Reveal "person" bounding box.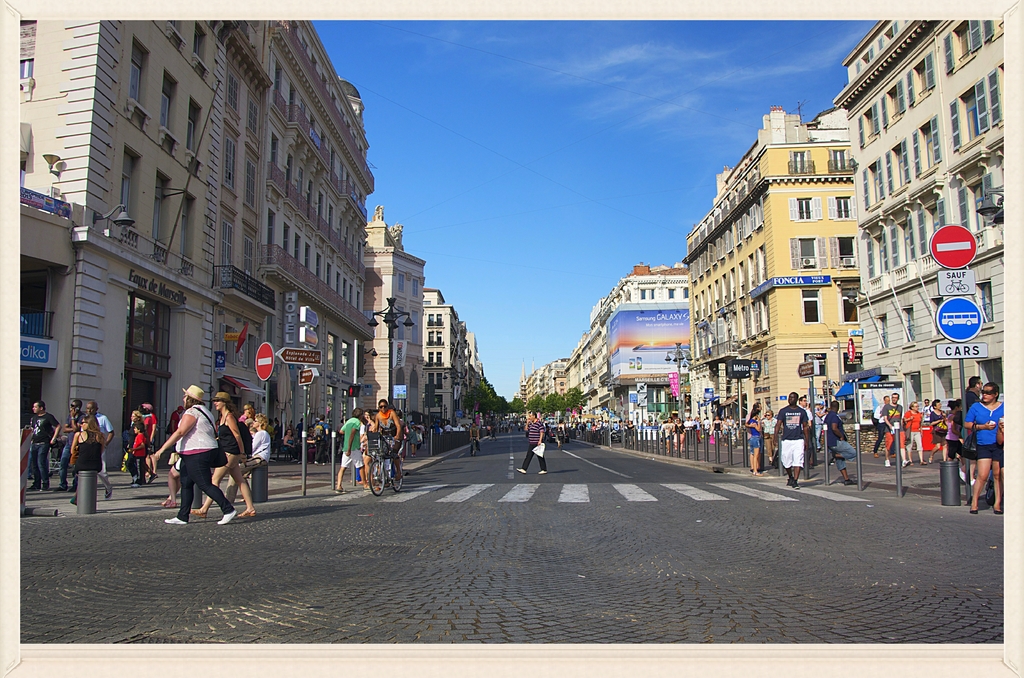
Revealed: (358,412,375,490).
